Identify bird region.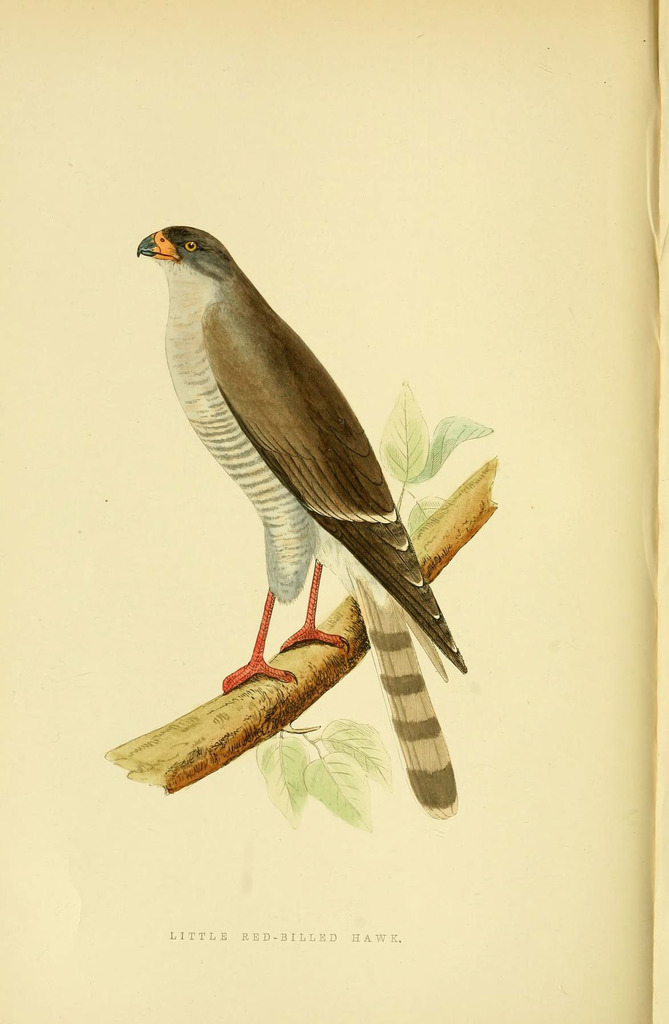
Region: locate(127, 216, 492, 788).
